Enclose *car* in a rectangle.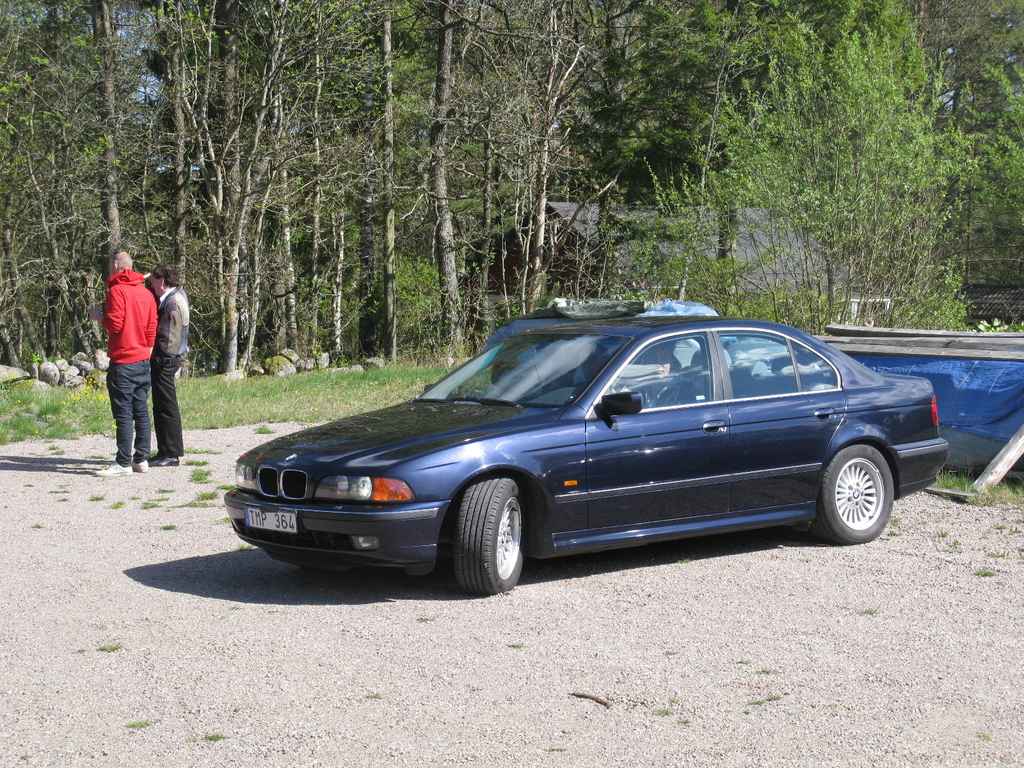
[227,314,948,595].
